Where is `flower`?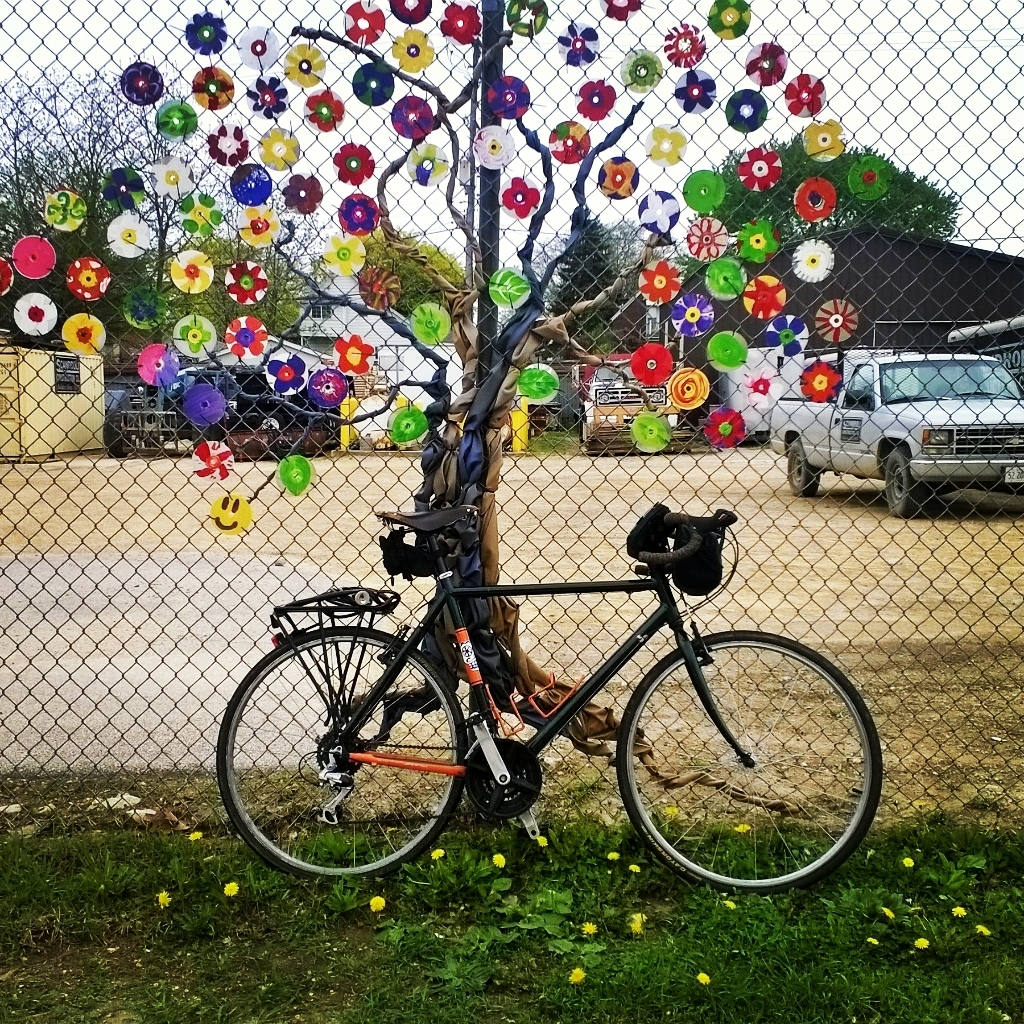
region(719, 897, 732, 907).
